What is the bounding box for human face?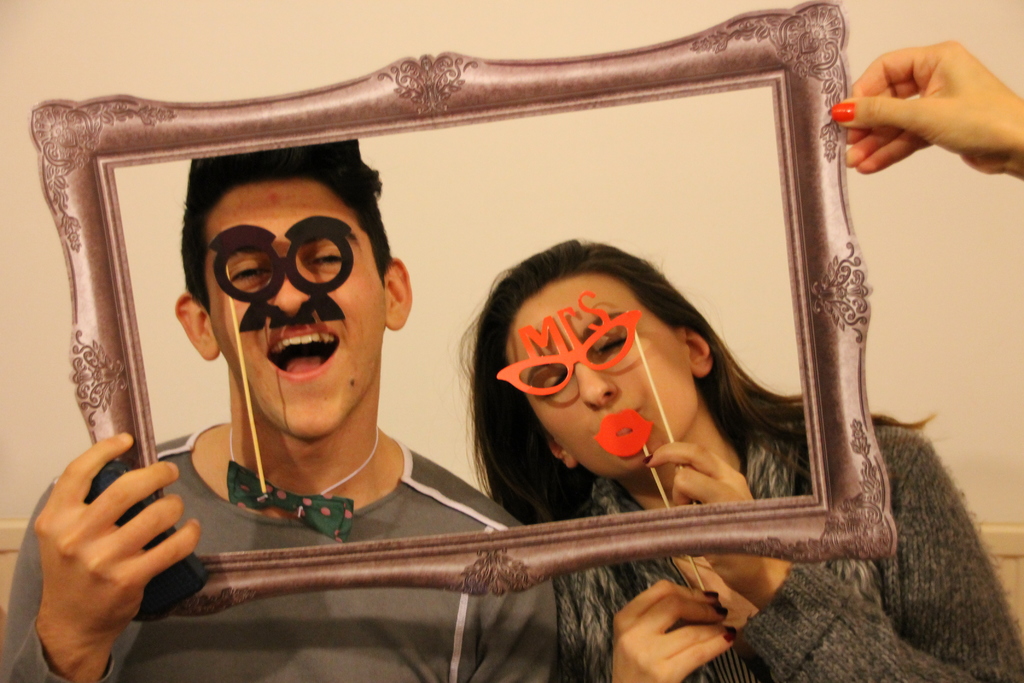
(502, 273, 699, 483).
